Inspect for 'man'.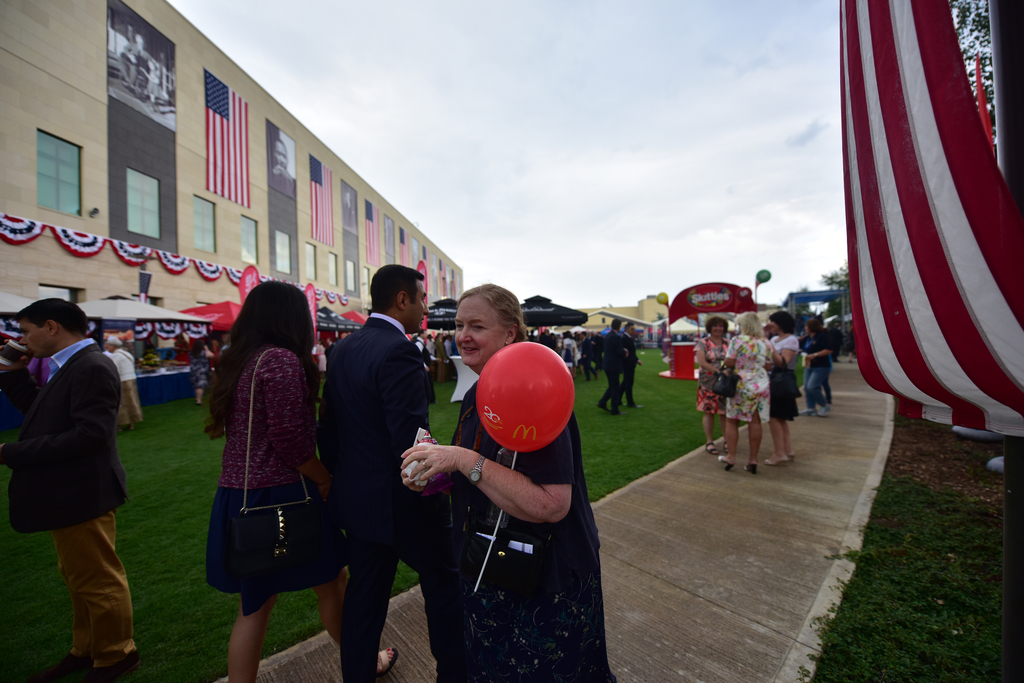
Inspection: BBox(11, 288, 143, 650).
